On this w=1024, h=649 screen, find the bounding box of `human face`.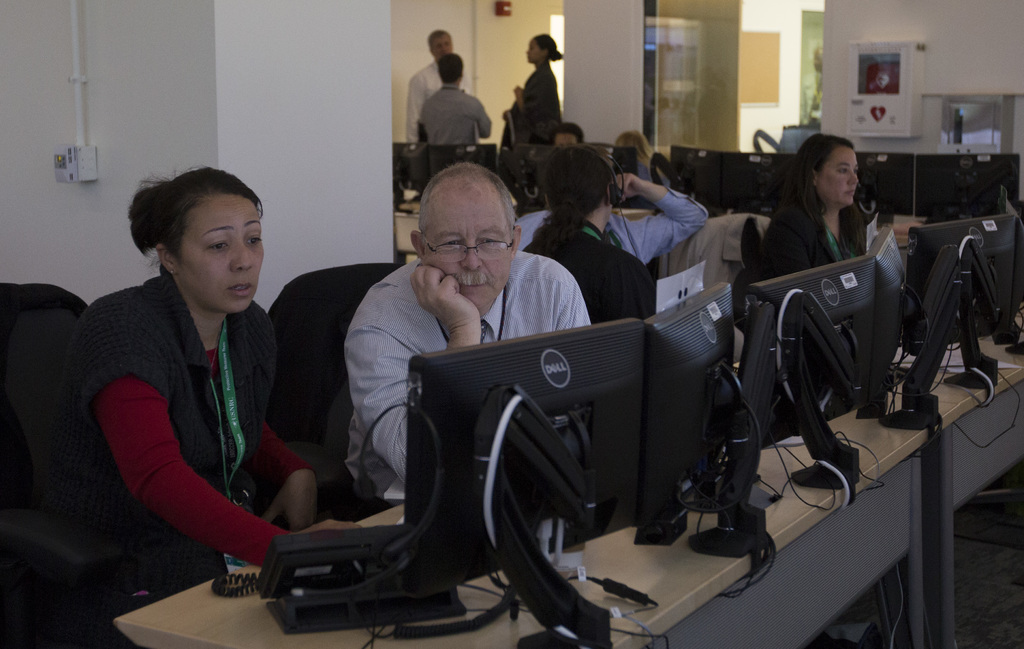
Bounding box: {"x1": 177, "y1": 198, "x2": 266, "y2": 312}.
